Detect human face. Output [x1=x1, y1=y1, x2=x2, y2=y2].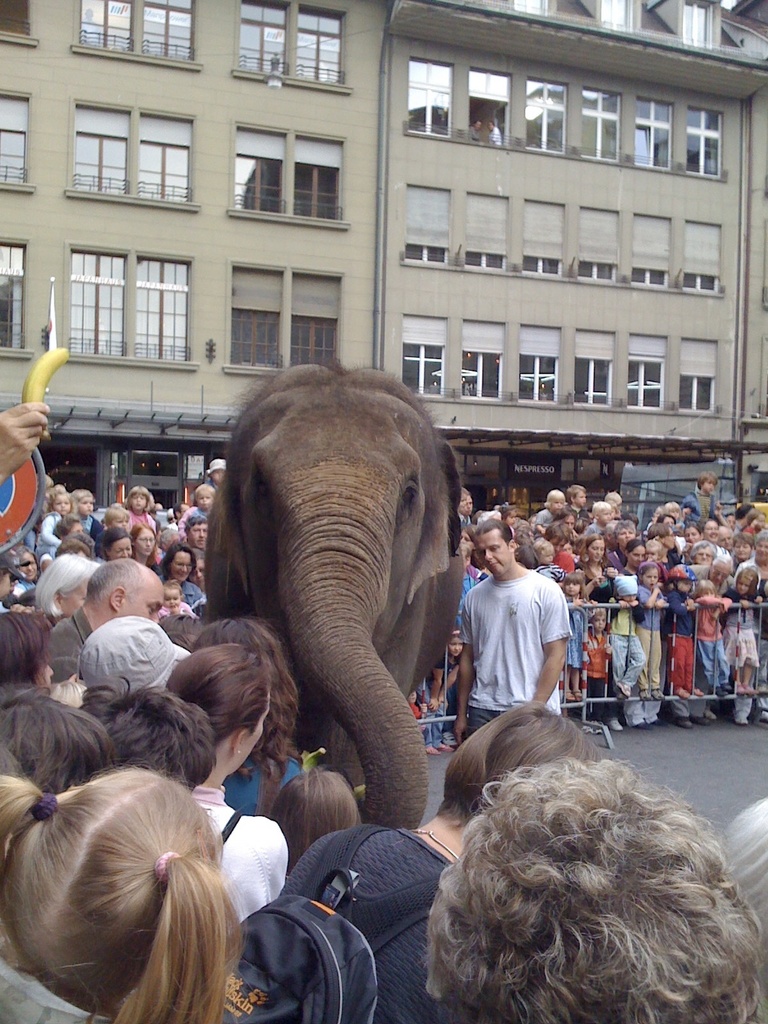
[x1=74, y1=492, x2=97, y2=514].
